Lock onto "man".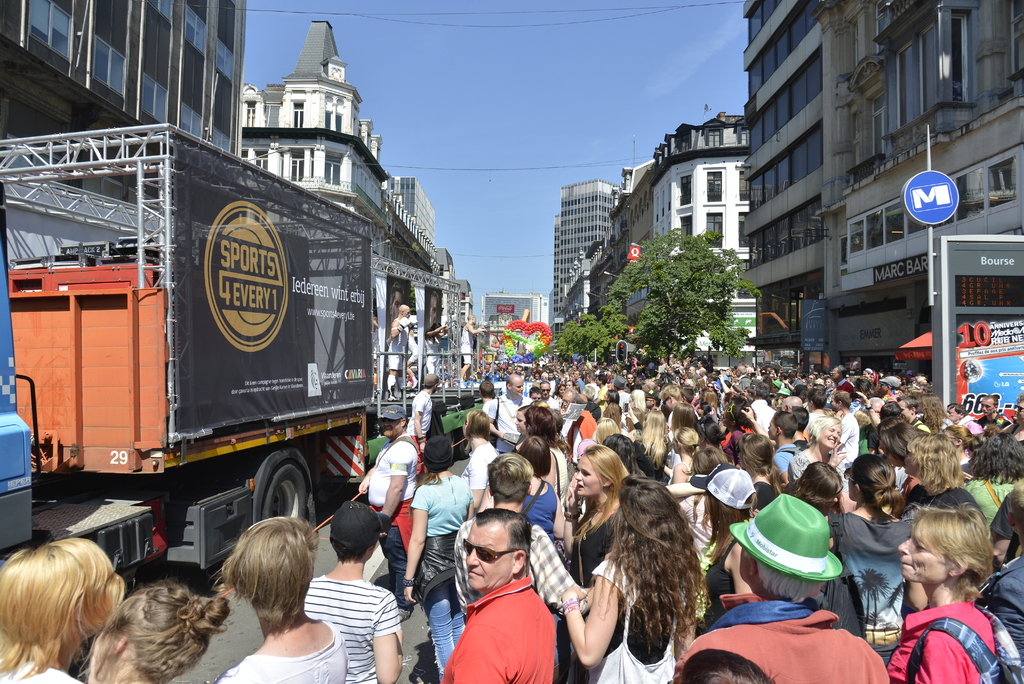
Locked: select_region(972, 395, 1012, 430).
